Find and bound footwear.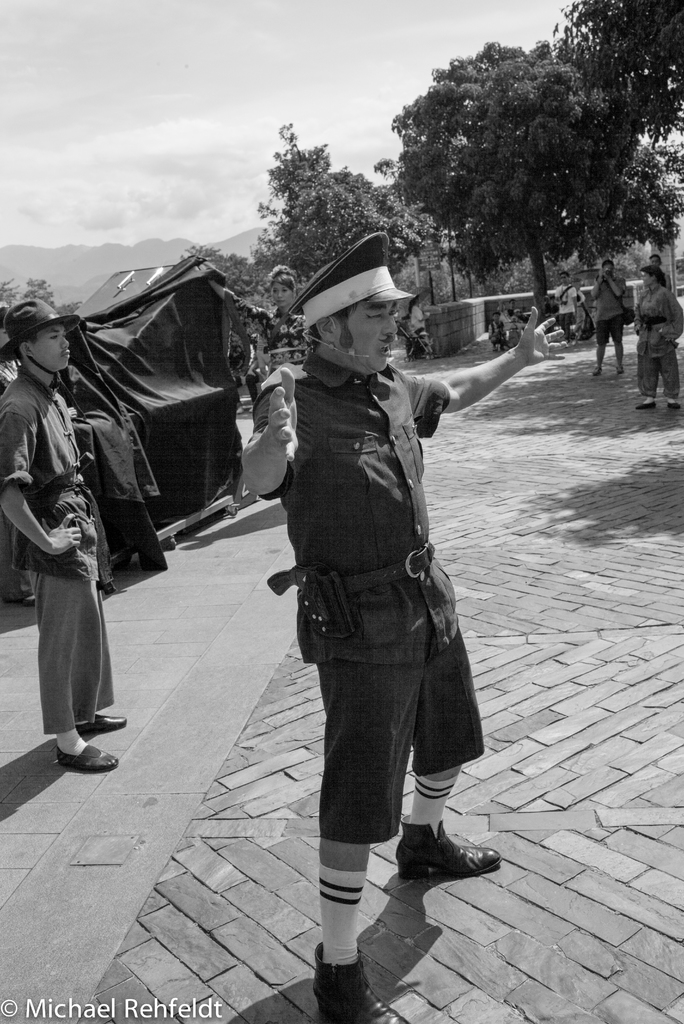
Bound: pyautogui.locateOnScreen(594, 369, 602, 376).
